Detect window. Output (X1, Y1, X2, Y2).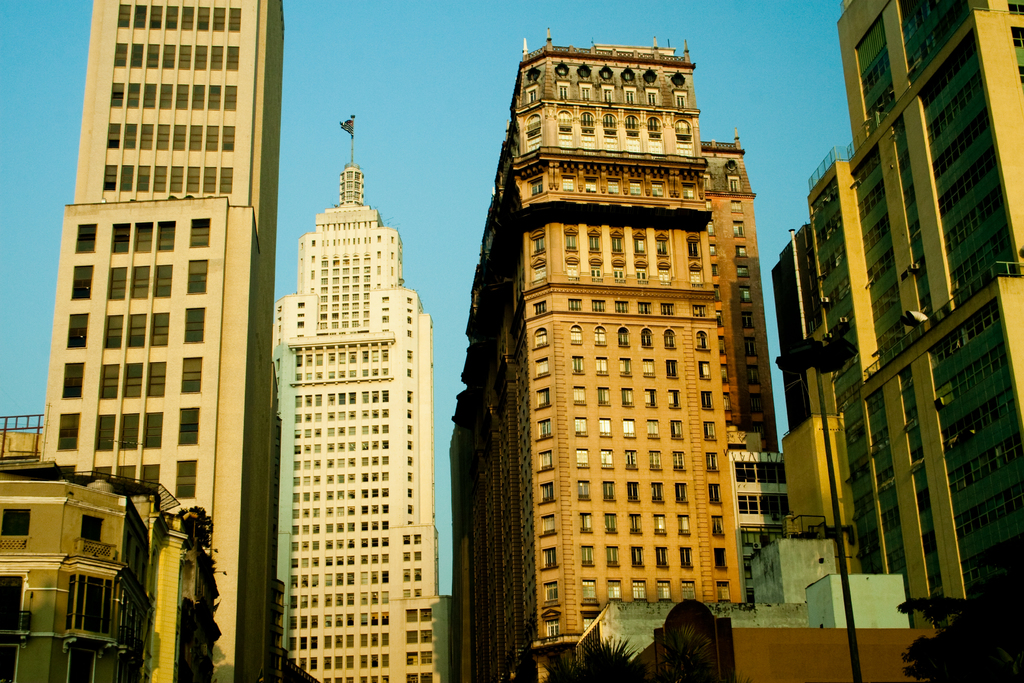
(560, 178, 573, 190).
